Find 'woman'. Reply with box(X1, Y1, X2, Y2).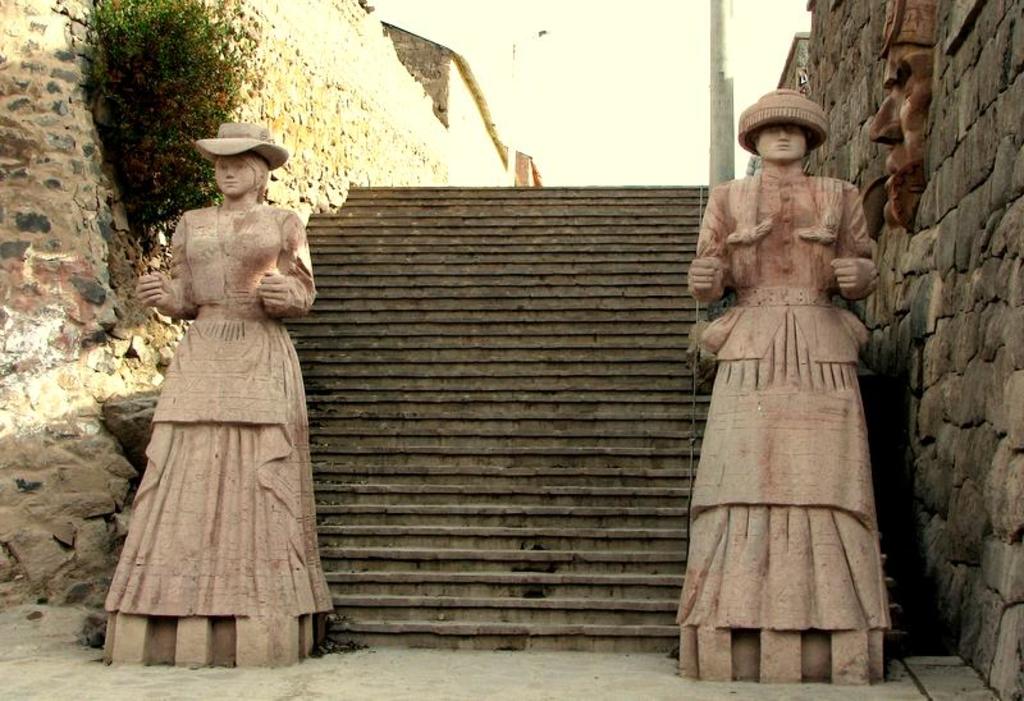
box(92, 123, 335, 663).
